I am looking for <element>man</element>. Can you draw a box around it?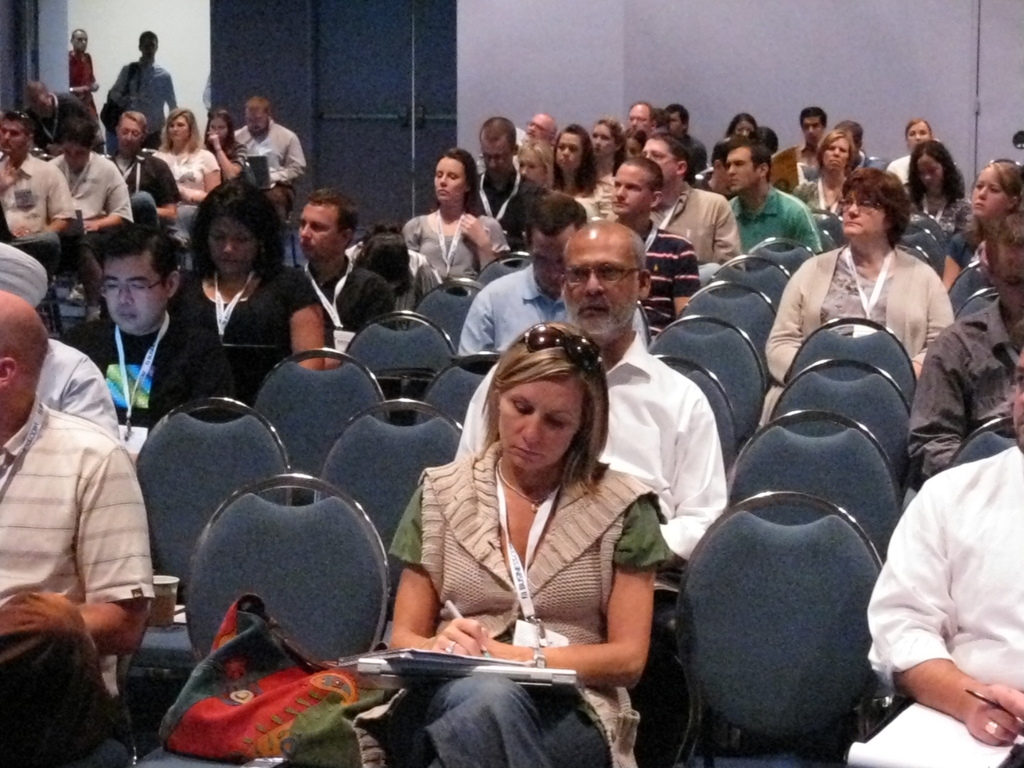
Sure, the bounding box is left=0, top=105, right=73, bottom=269.
